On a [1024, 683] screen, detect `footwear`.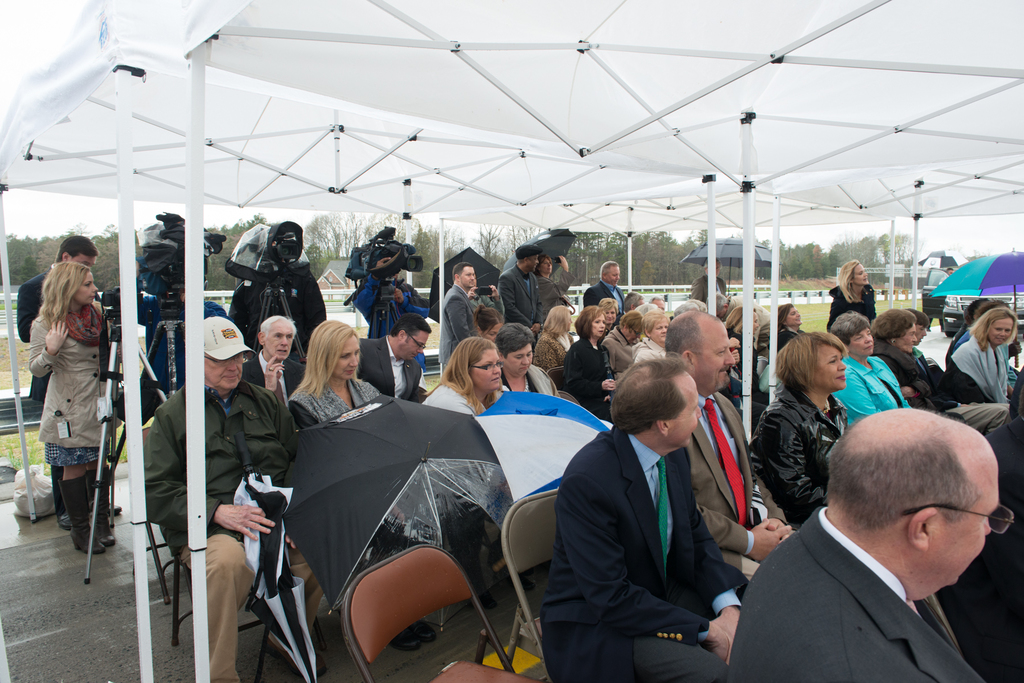
(left=415, top=618, right=435, bottom=642).
